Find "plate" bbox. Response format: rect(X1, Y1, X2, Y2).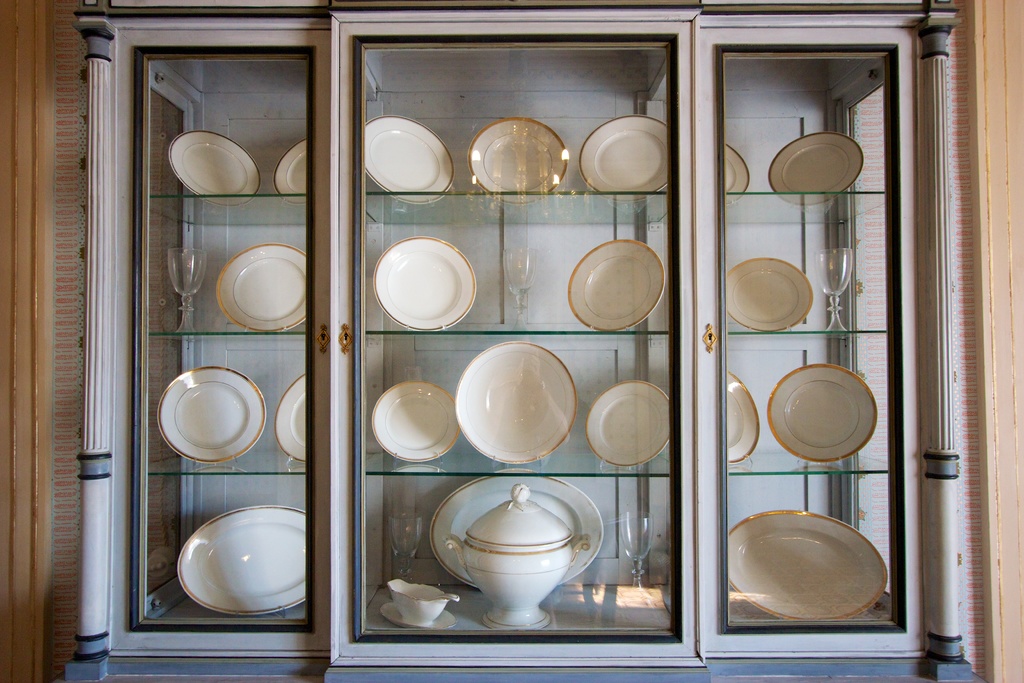
rect(164, 129, 264, 205).
